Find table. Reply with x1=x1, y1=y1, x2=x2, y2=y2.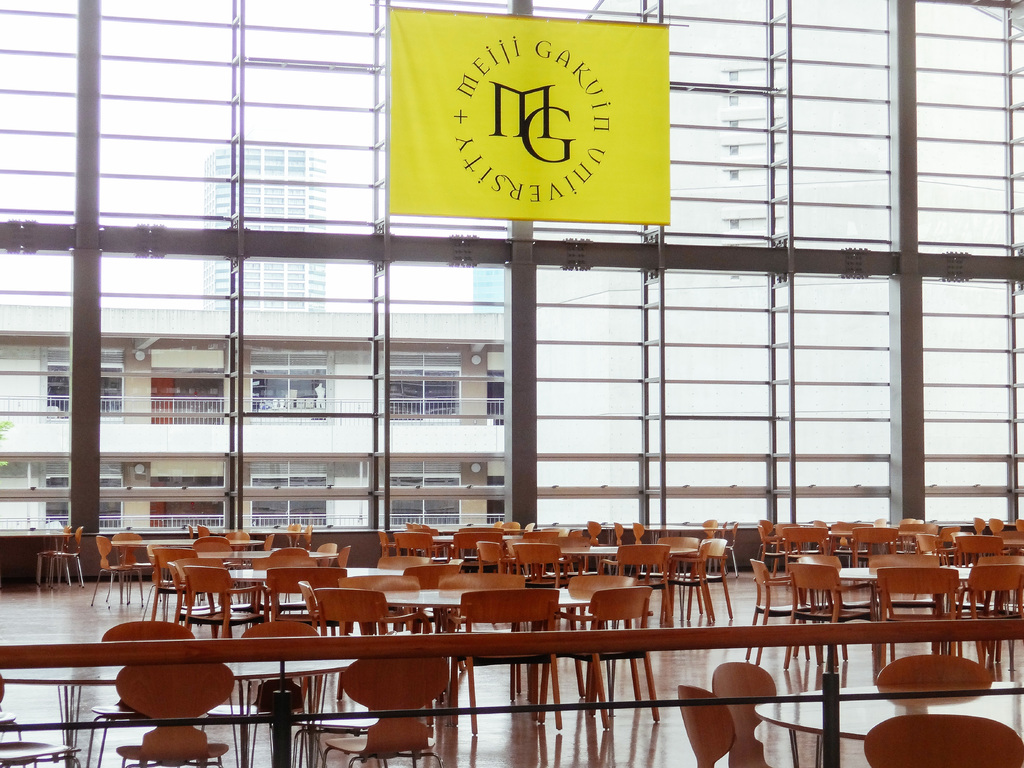
x1=112, y1=540, x2=262, y2=596.
